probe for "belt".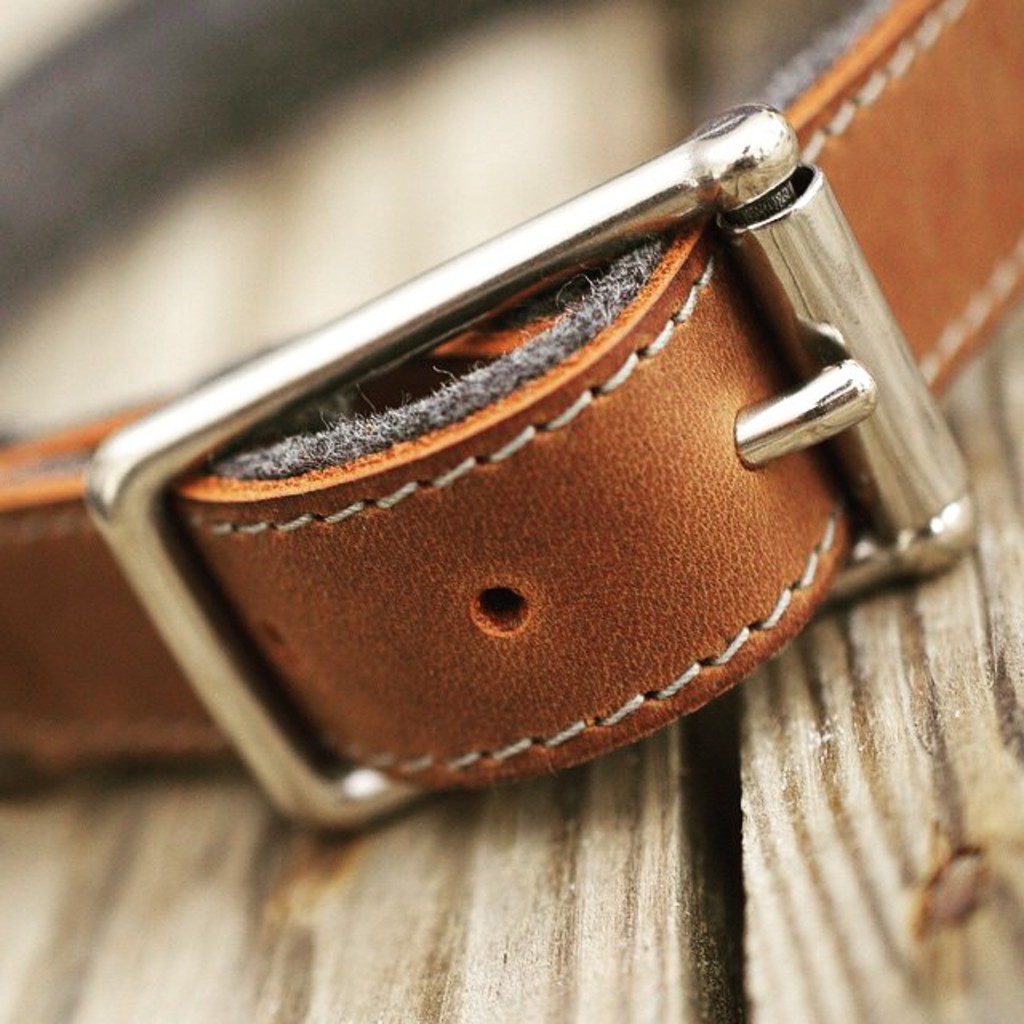
Probe result: locate(0, 0, 1022, 830).
